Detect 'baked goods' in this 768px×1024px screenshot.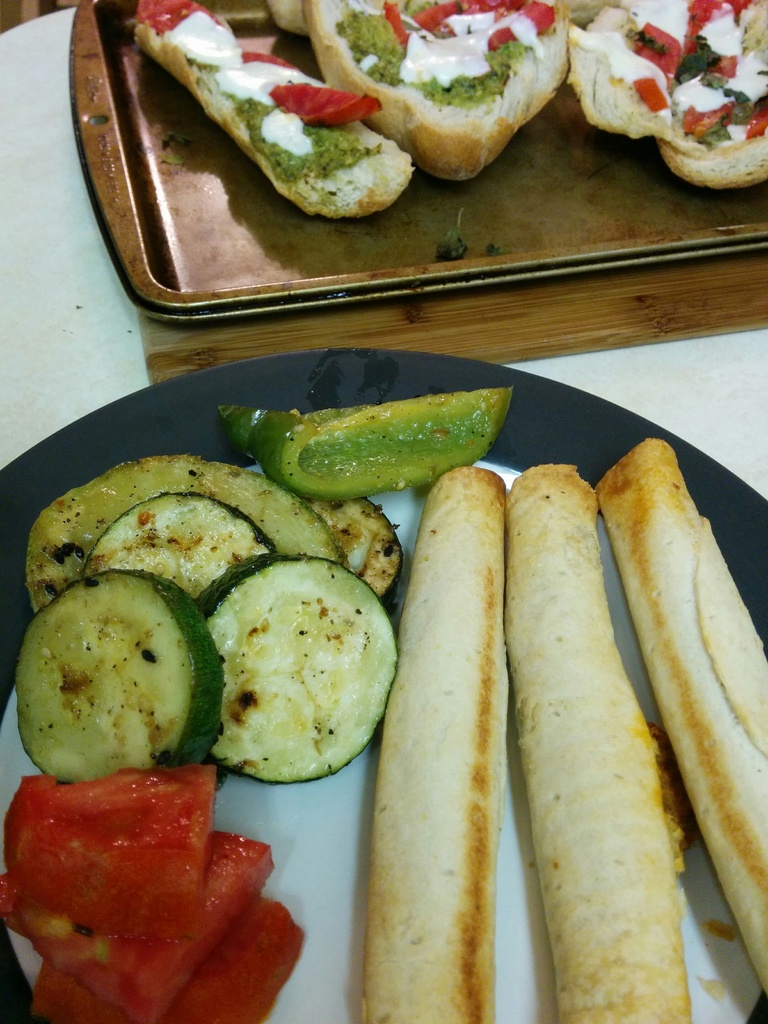
Detection: bbox=[133, 0, 415, 221].
